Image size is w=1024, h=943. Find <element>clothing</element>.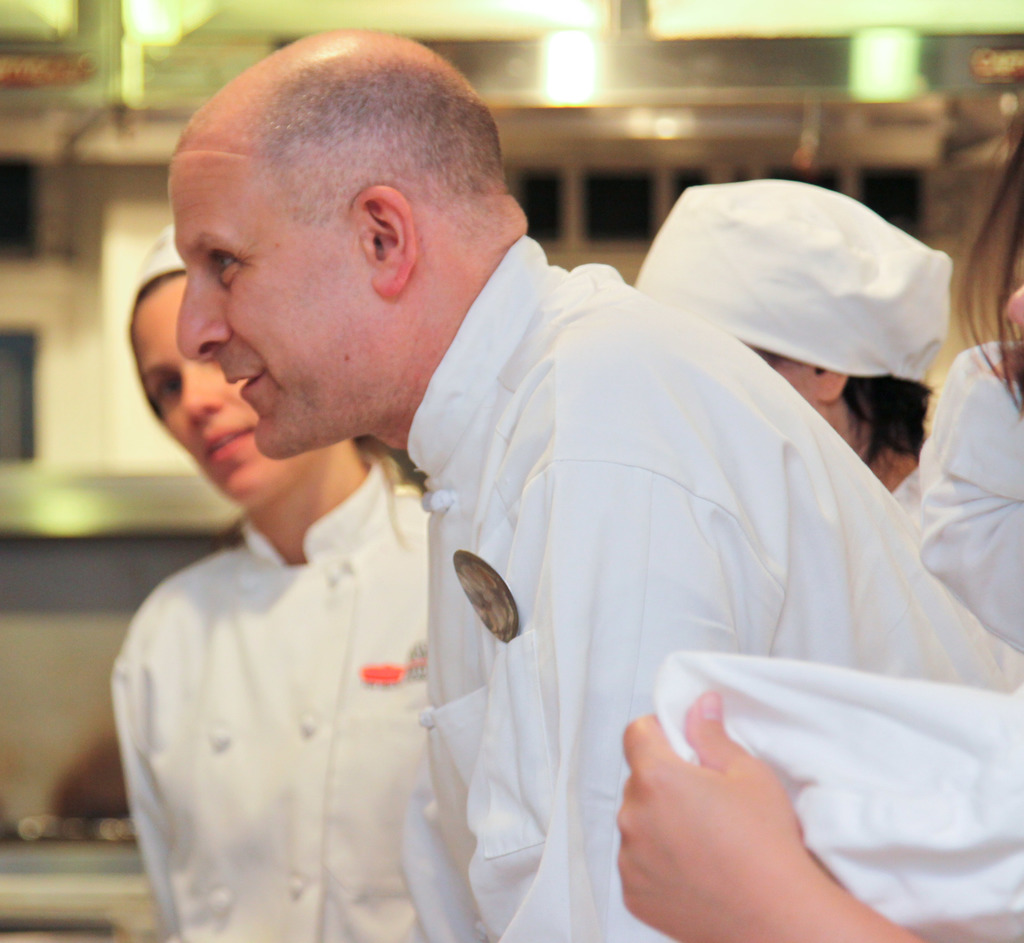
Rect(435, 236, 1023, 942).
